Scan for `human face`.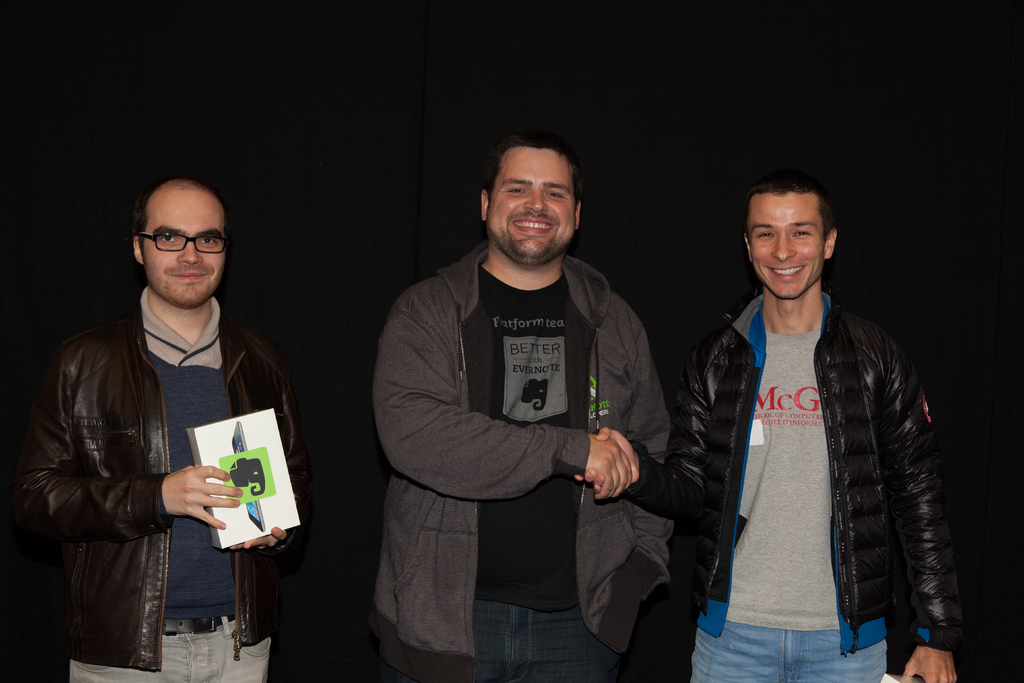
Scan result: (493,142,567,263).
